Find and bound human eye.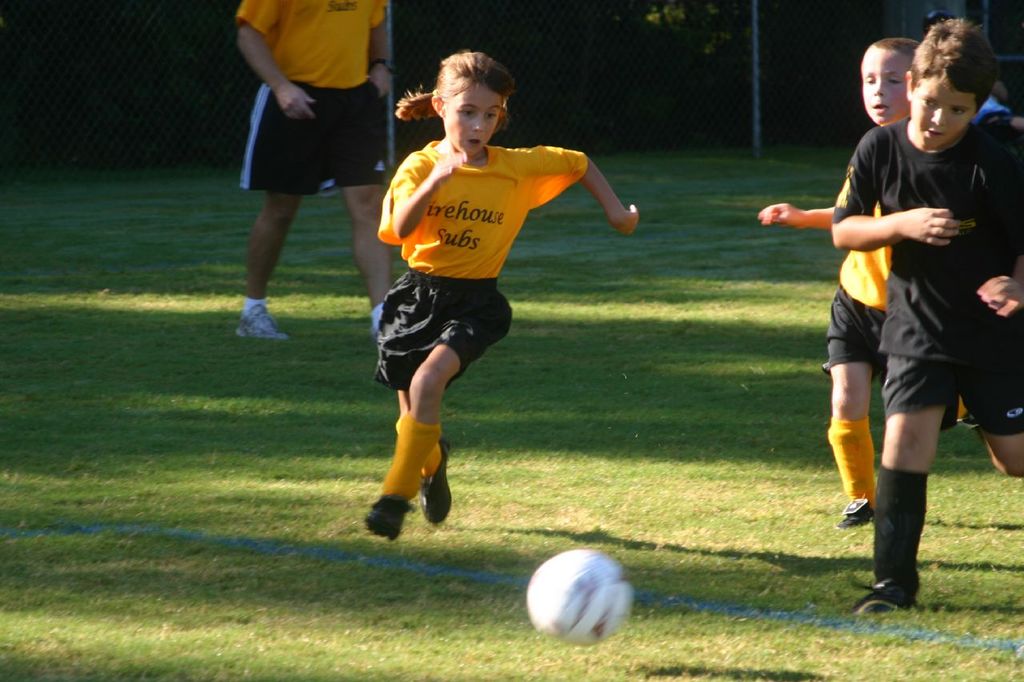
Bound: left=458, top=103, right=477, bottom=118.
